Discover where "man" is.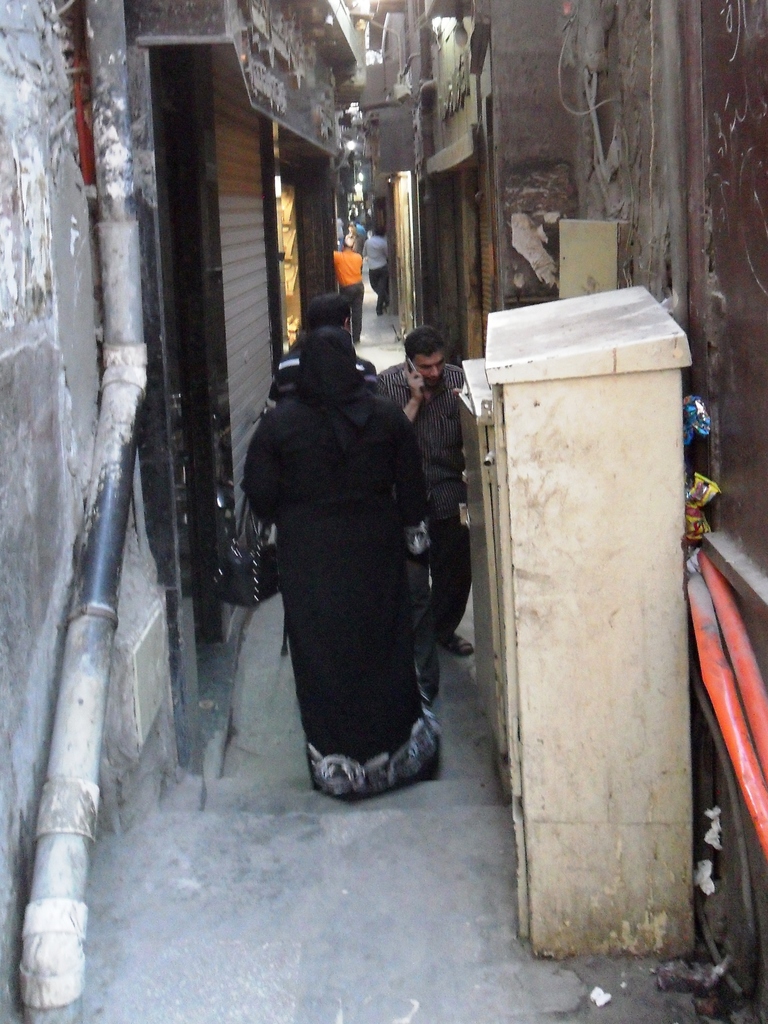
Discovered at (left=373, top=328, right=470, bottom=650).
